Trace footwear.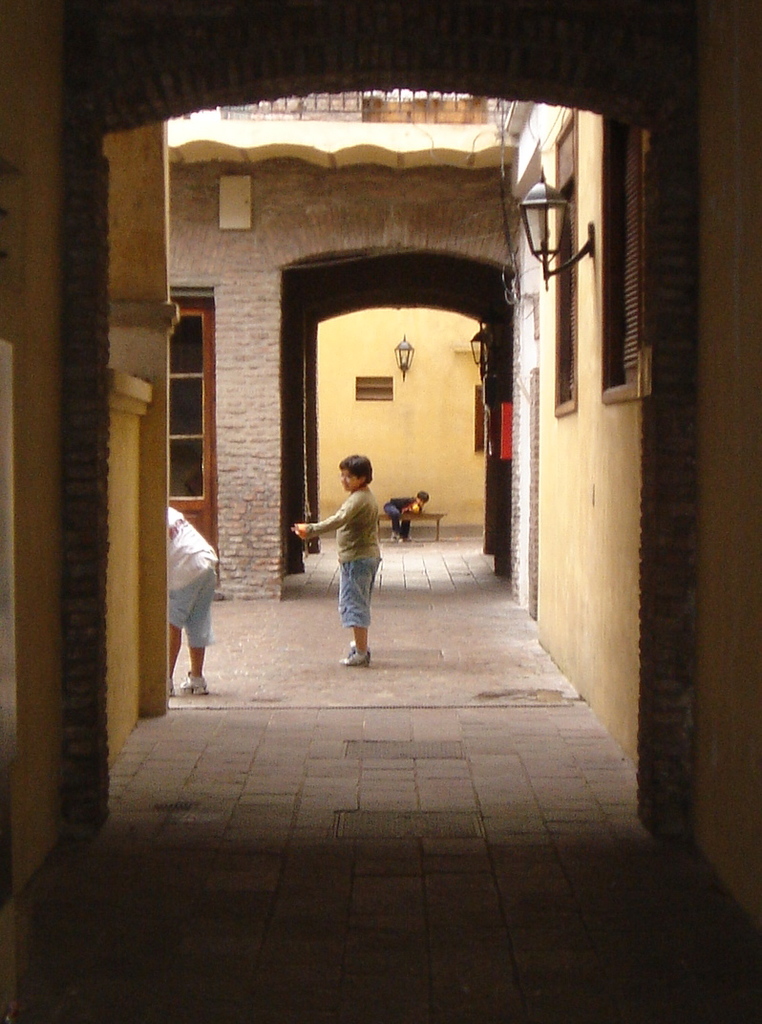
Traced to bbox(337, 636, 355, 661).
